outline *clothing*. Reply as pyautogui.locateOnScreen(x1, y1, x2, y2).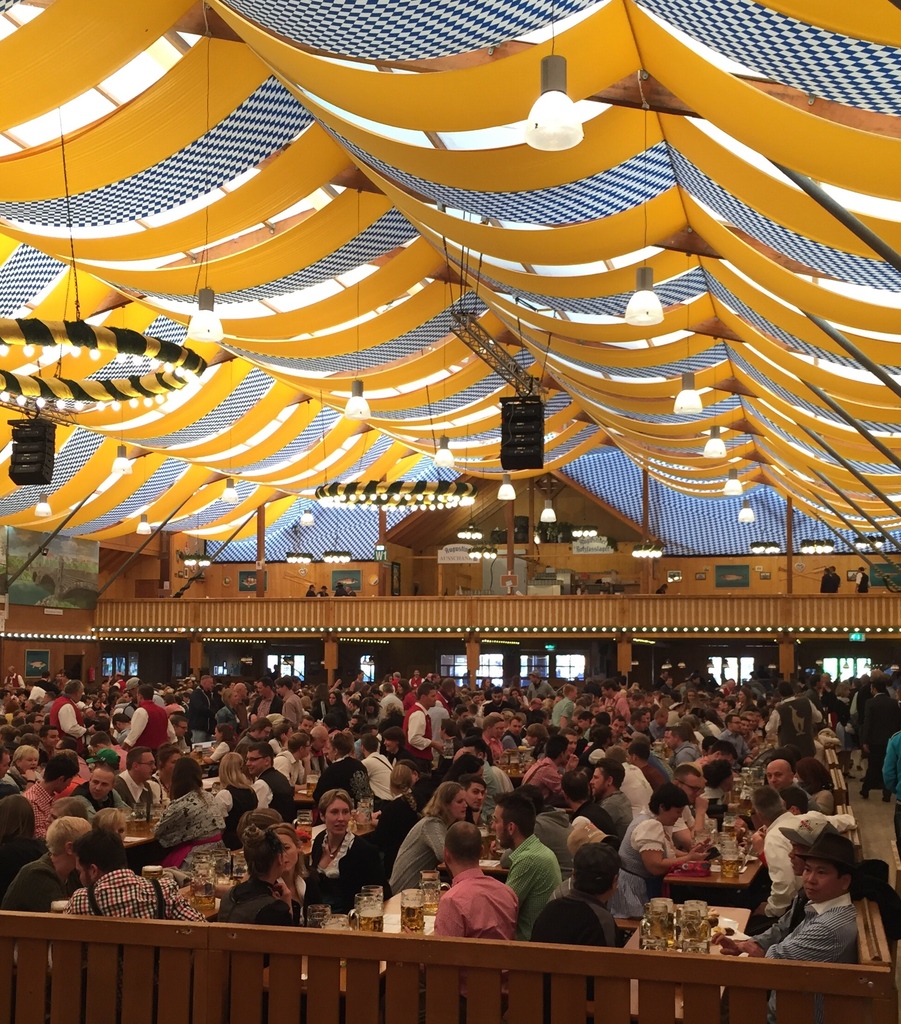
pyautogui.locateOnScreen(519, 760, 559, 794).
